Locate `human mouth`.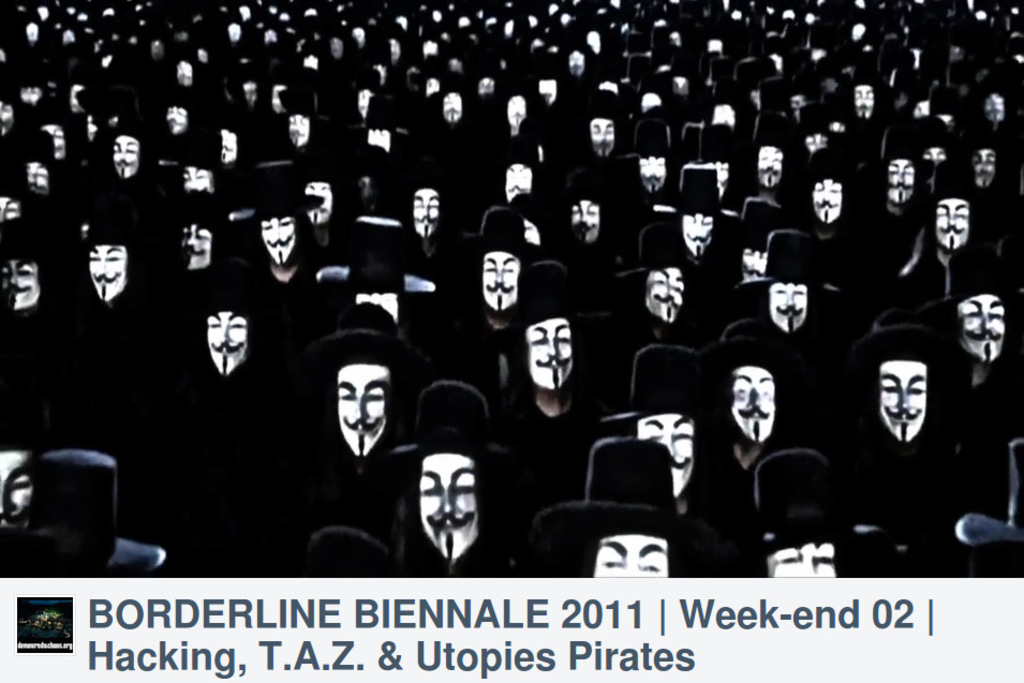
Bounding box: {"x1": 94, "y1": 278, "x2": 116, "y2": 289}.
